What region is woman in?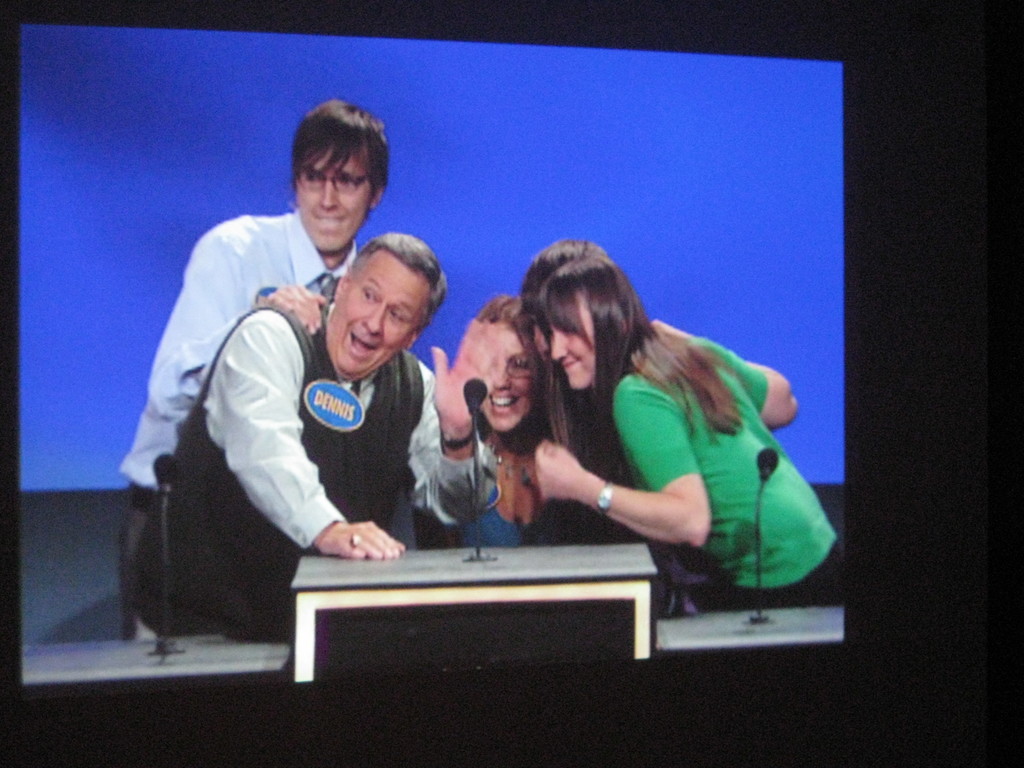
428/295/609/548.
